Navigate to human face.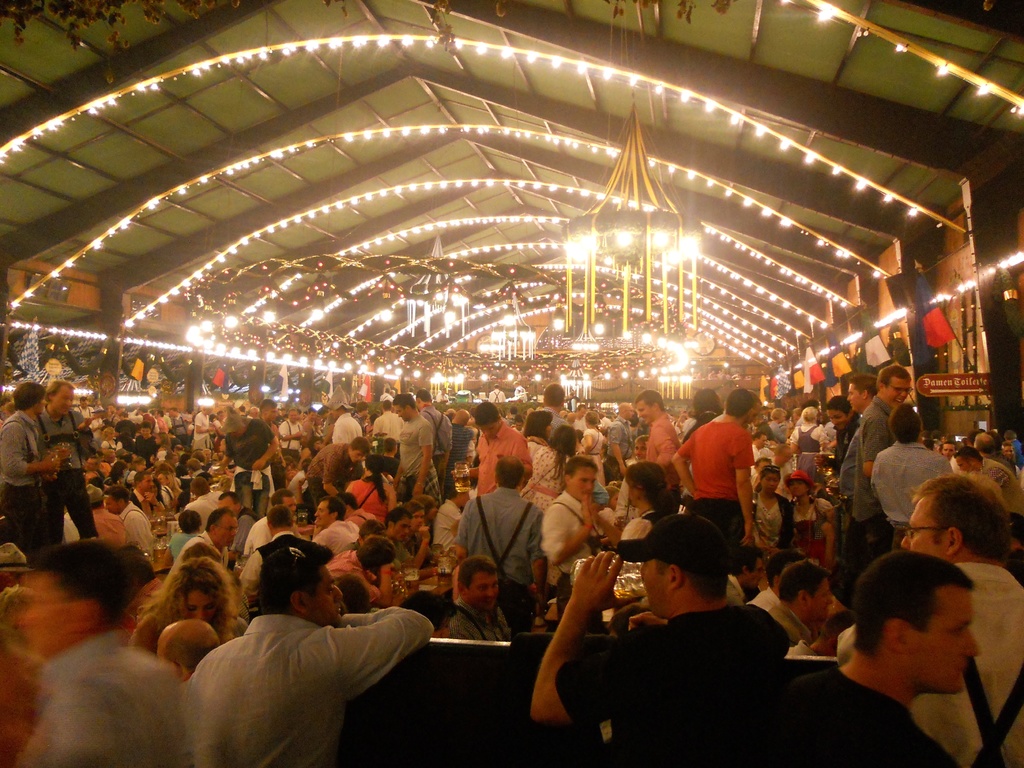
Navigation target: Rect(460, 492, 472, 505).
